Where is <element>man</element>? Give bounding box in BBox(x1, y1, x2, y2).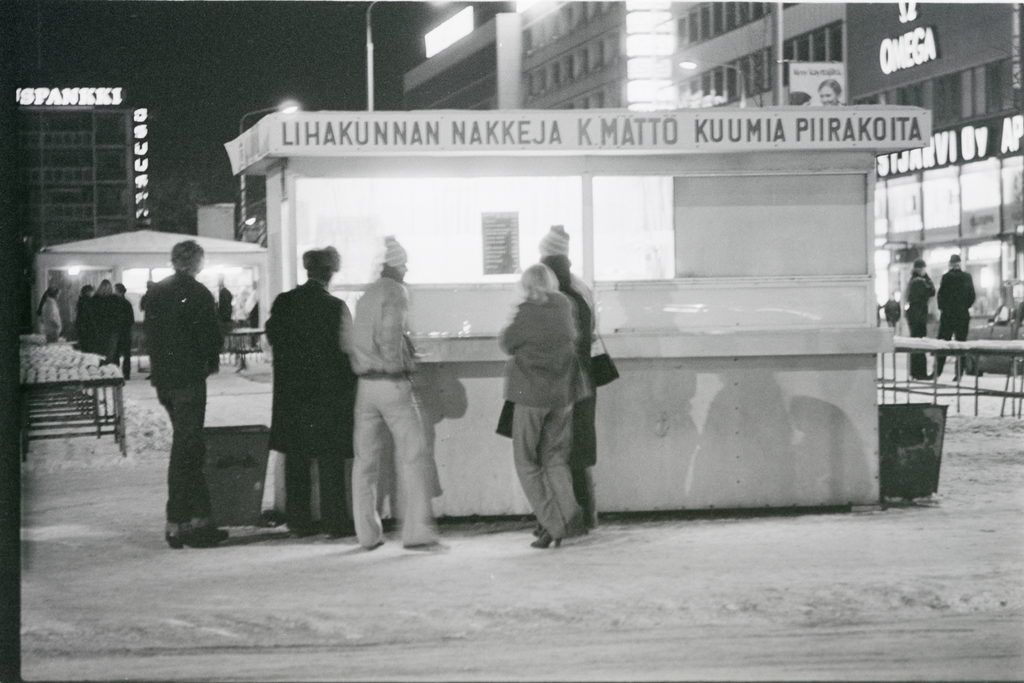
BBox(342, 221, 446, 549).
